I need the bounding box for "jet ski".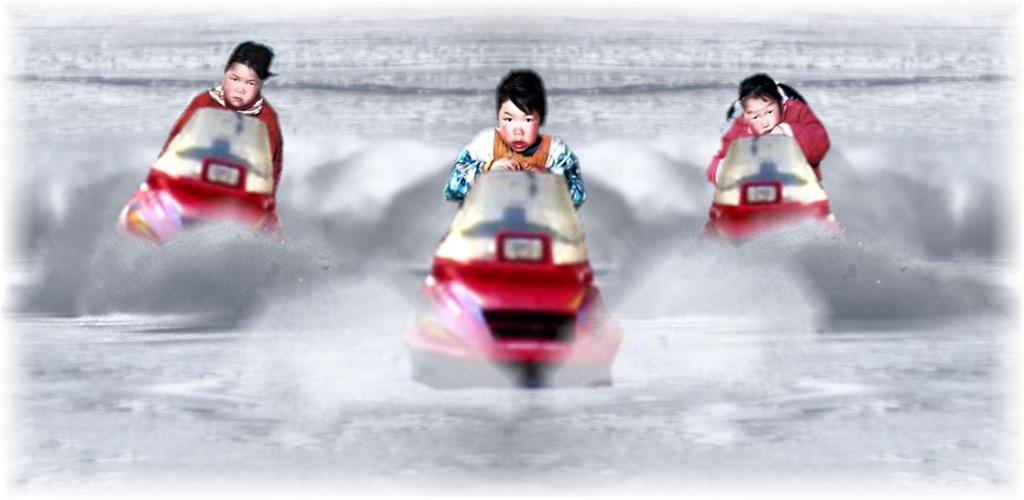
Here it is: 697, 133, 841, 257.
